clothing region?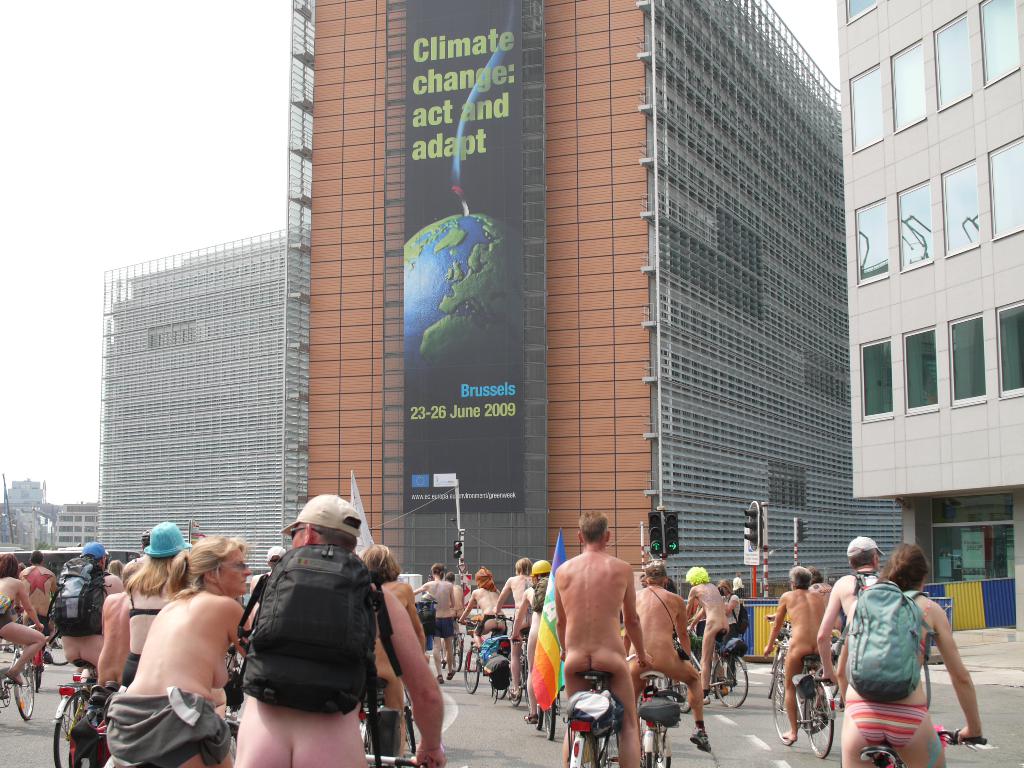
locate(721, 594, 747, 687)
